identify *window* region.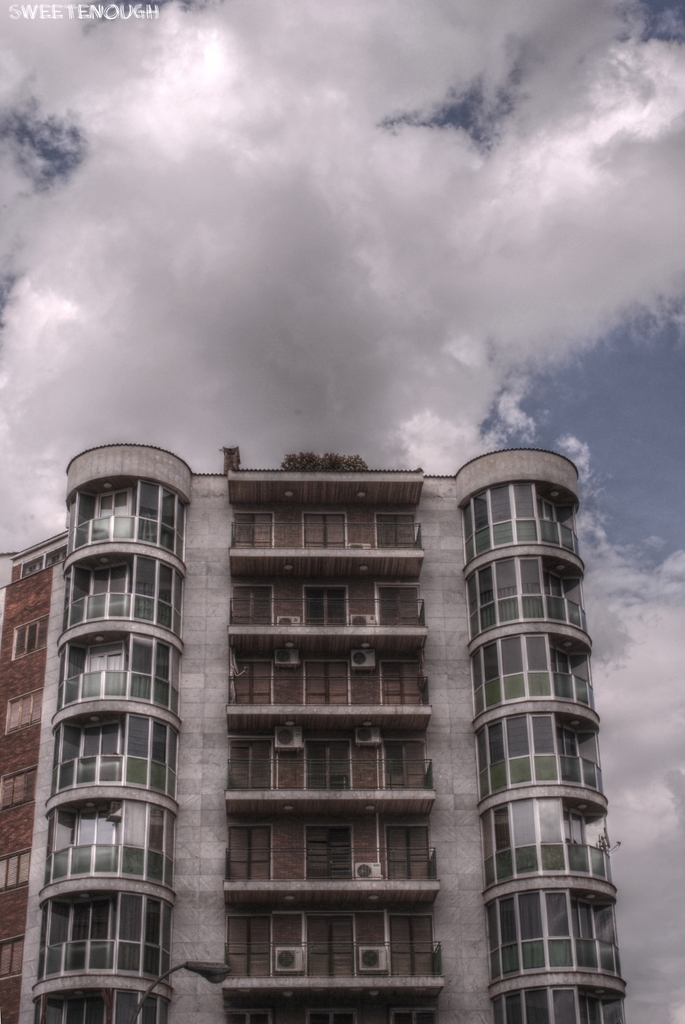
Region: box(371, 581, 424, 625).
